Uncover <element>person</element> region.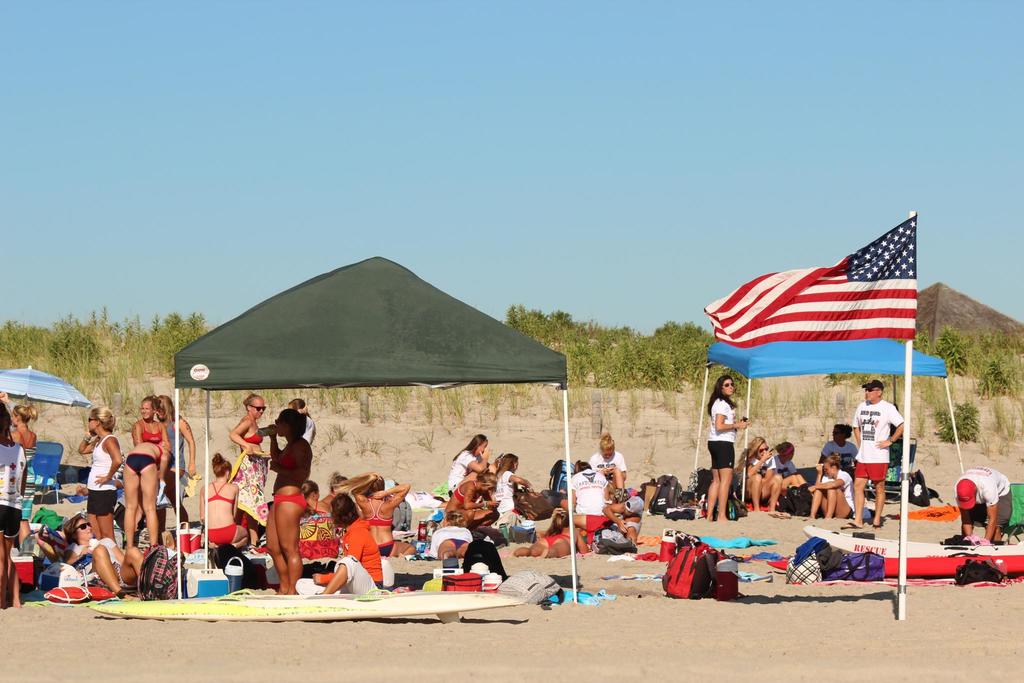
Uncovered: [left=574, top=460, right=614, bottom=523].
